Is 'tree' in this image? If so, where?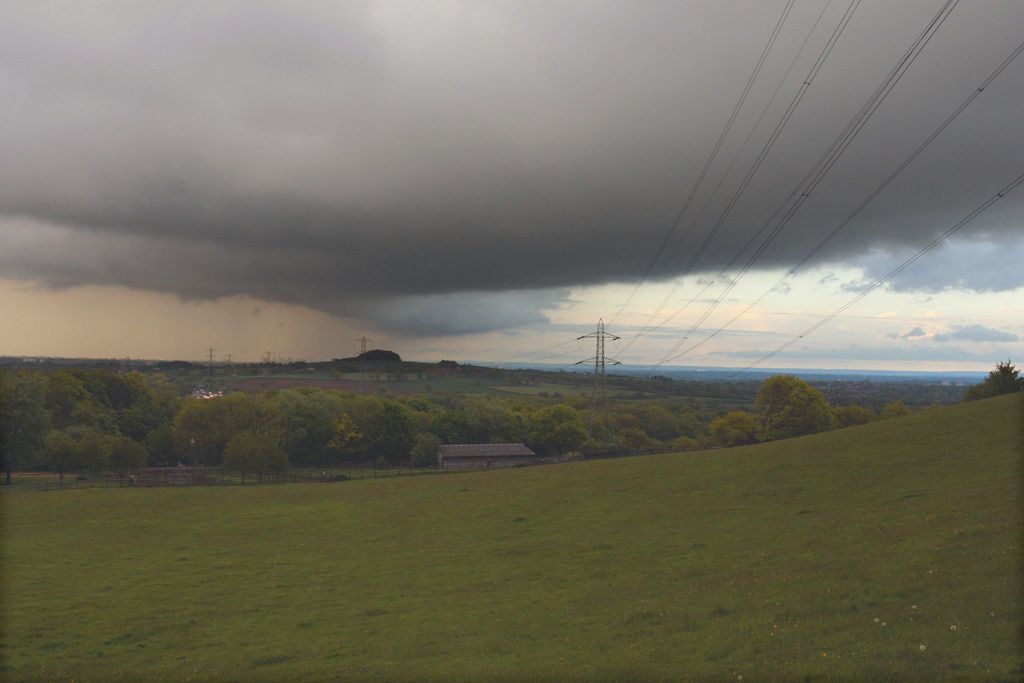
Yes, at (341,393,404,475).
